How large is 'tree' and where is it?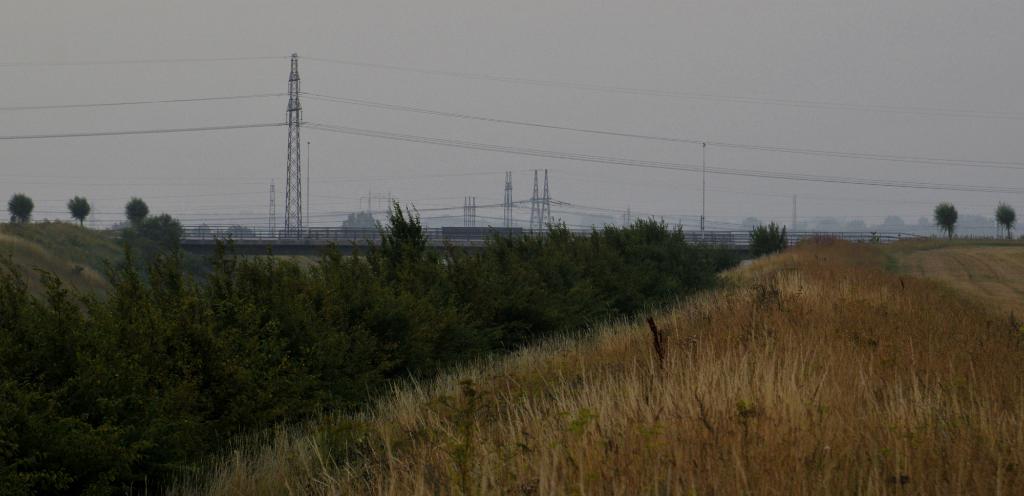
Bounding box: 748,223,788,253.
